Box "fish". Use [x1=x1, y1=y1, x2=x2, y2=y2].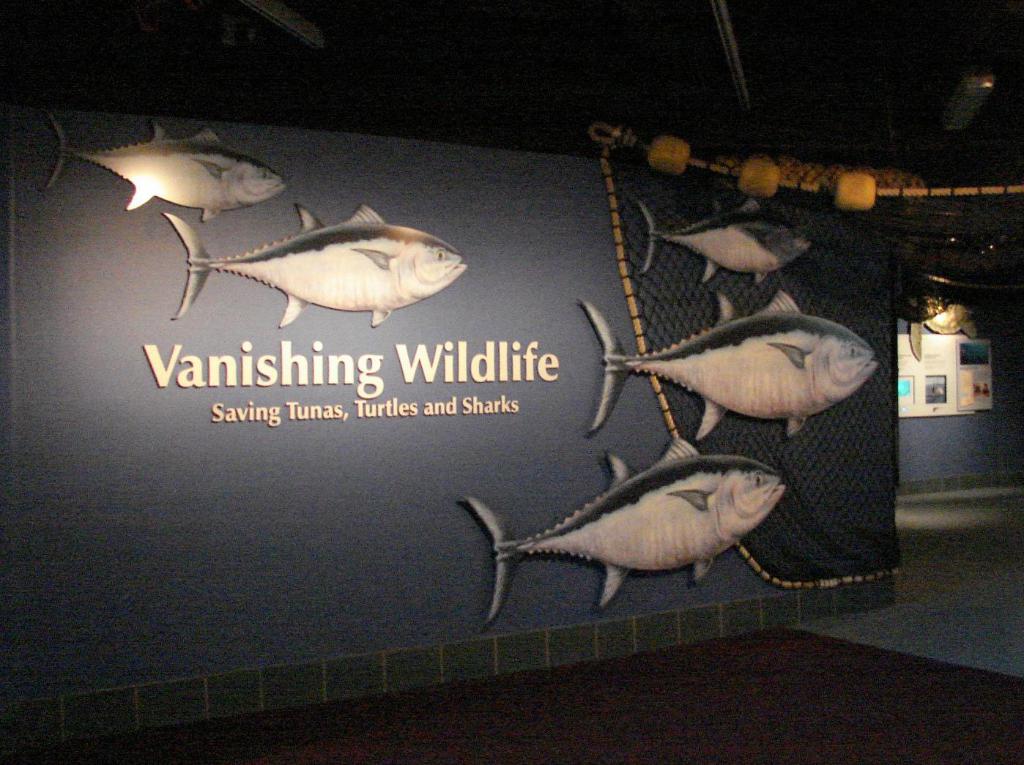
[x1=646, y1=191, x2=809, y2=294].
